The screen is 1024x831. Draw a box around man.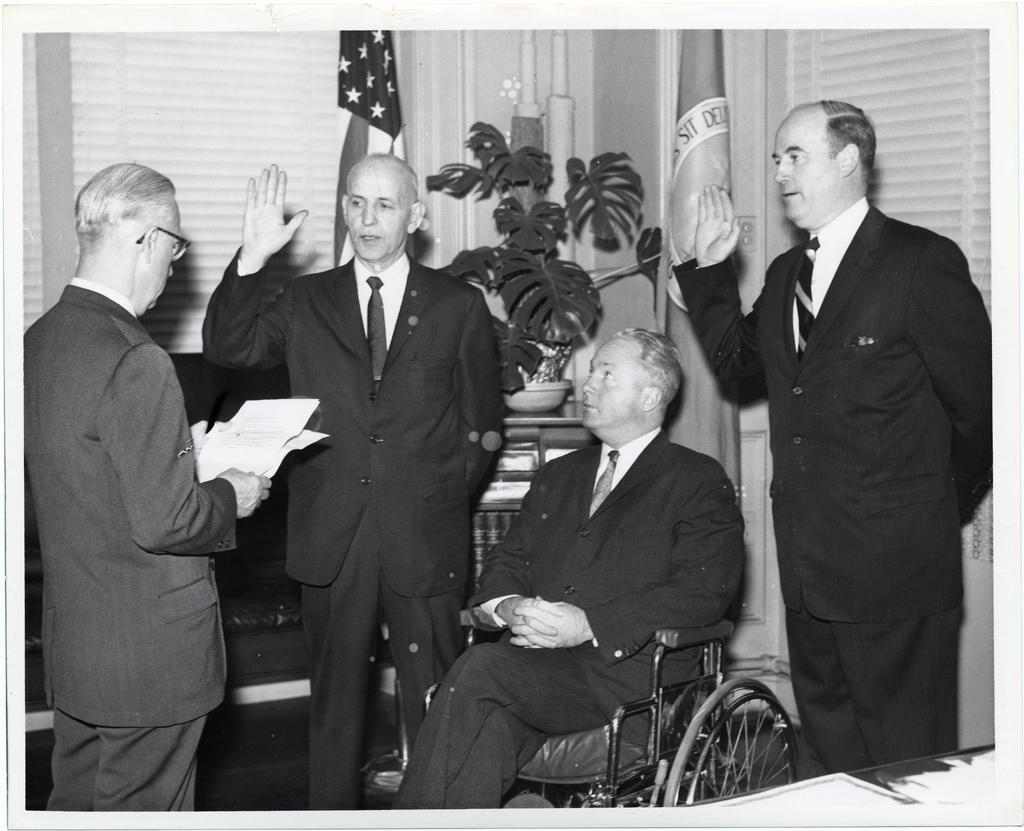
box=[385, 315, 758, 796].
